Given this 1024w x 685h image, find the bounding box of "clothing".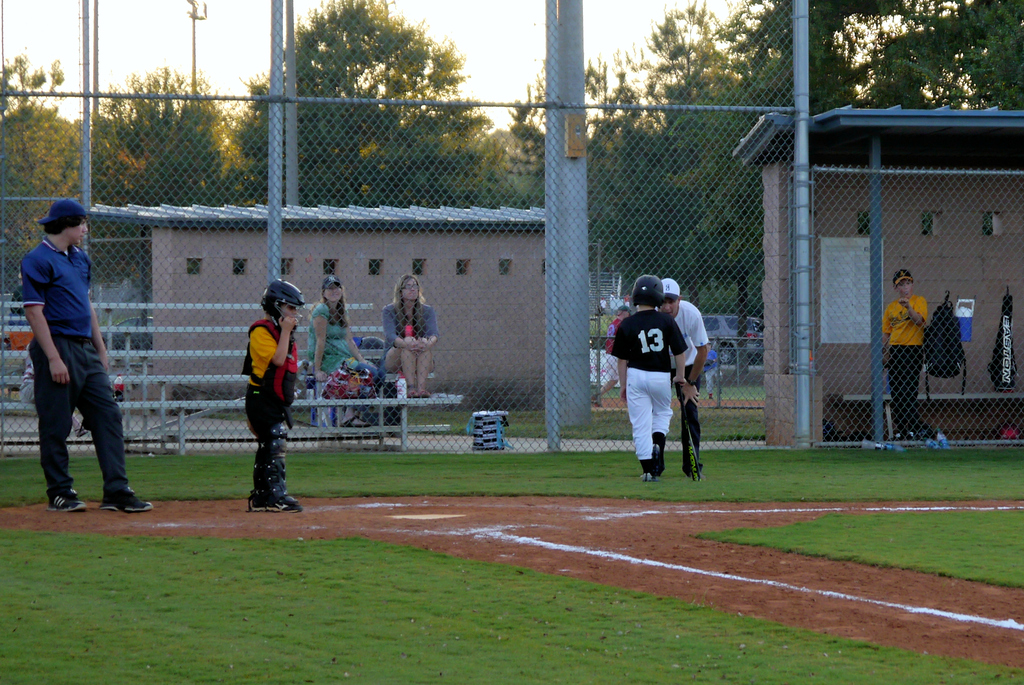
658,300,707,474.
